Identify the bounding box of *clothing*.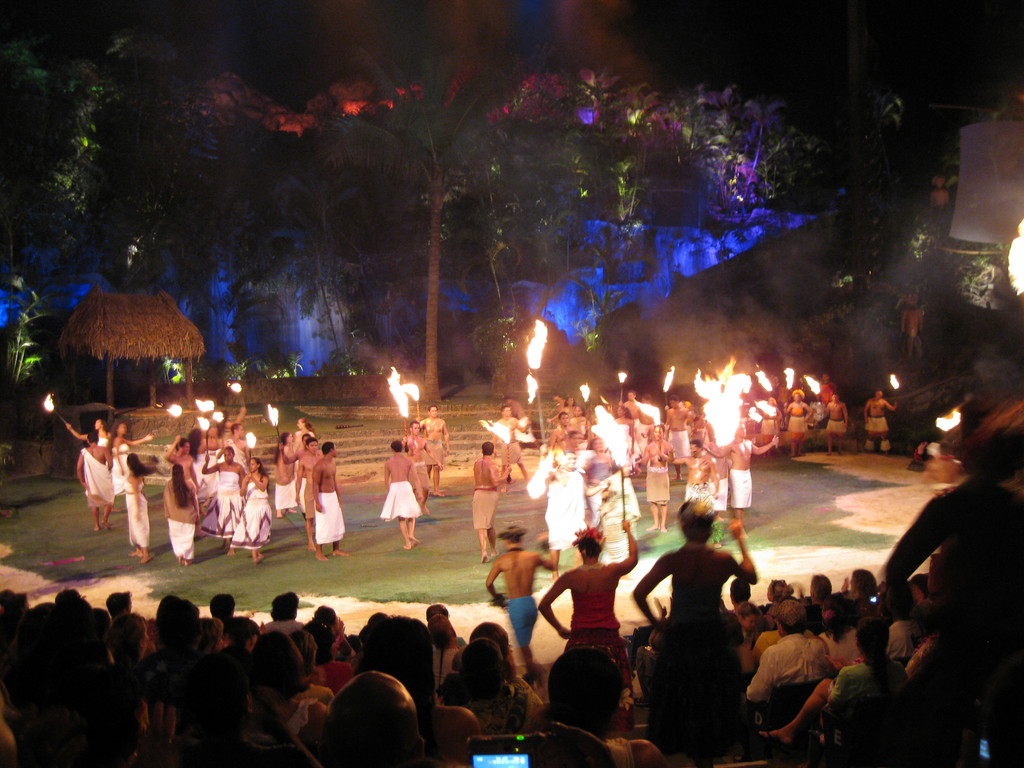
645, 461, 670, 507.
